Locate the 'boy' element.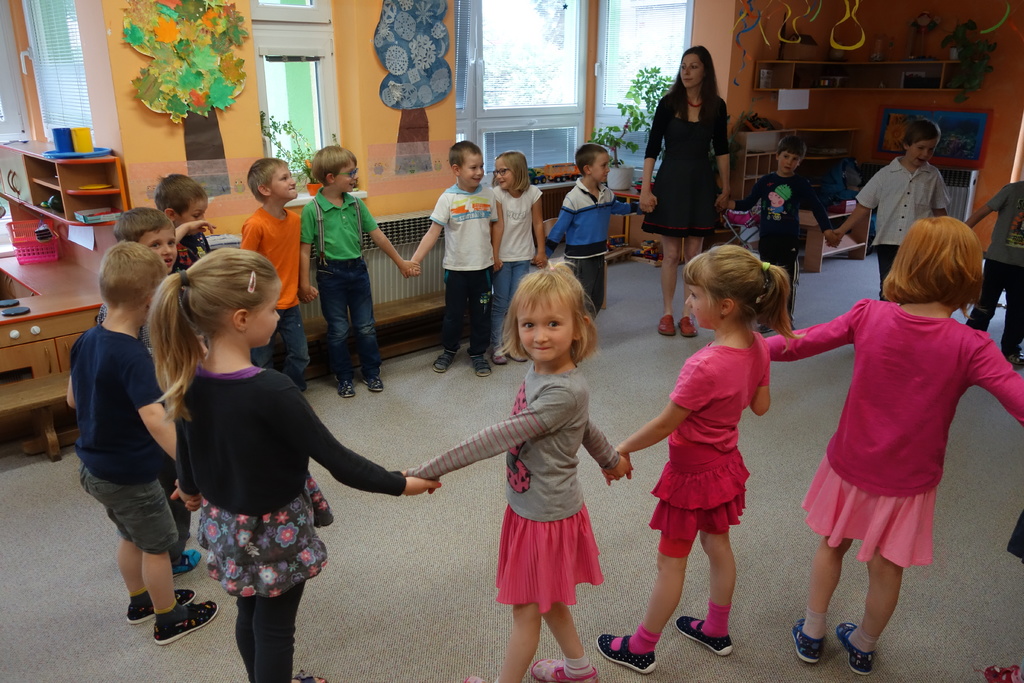
Element bbox: bbox=(152, 174, 217, 272).
